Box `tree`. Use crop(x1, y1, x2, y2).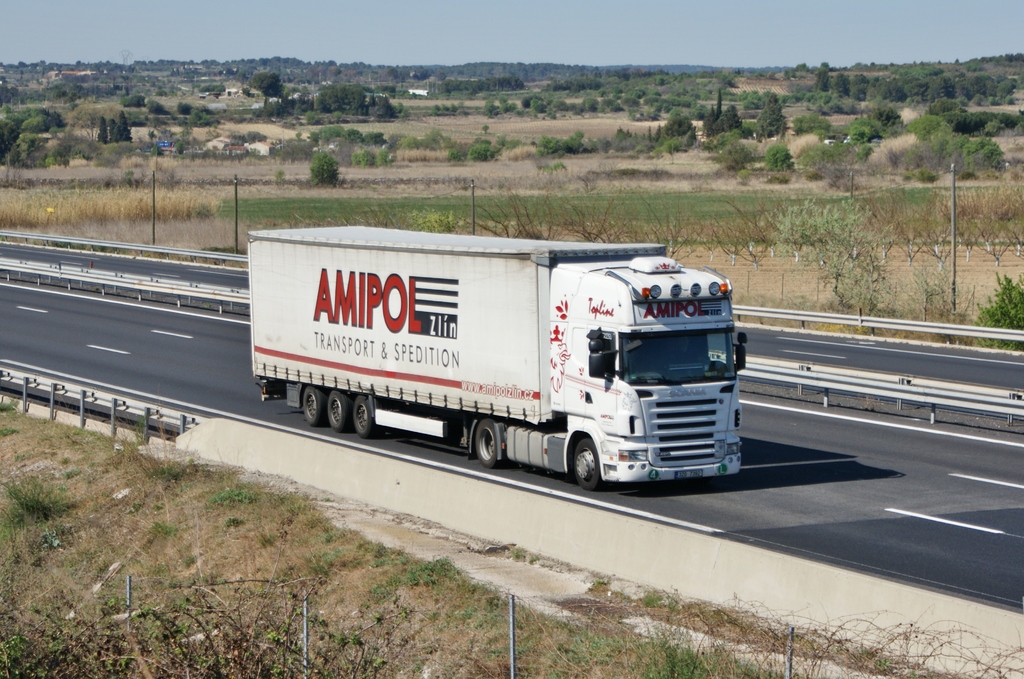
crop(788, 113, 836, 138).
